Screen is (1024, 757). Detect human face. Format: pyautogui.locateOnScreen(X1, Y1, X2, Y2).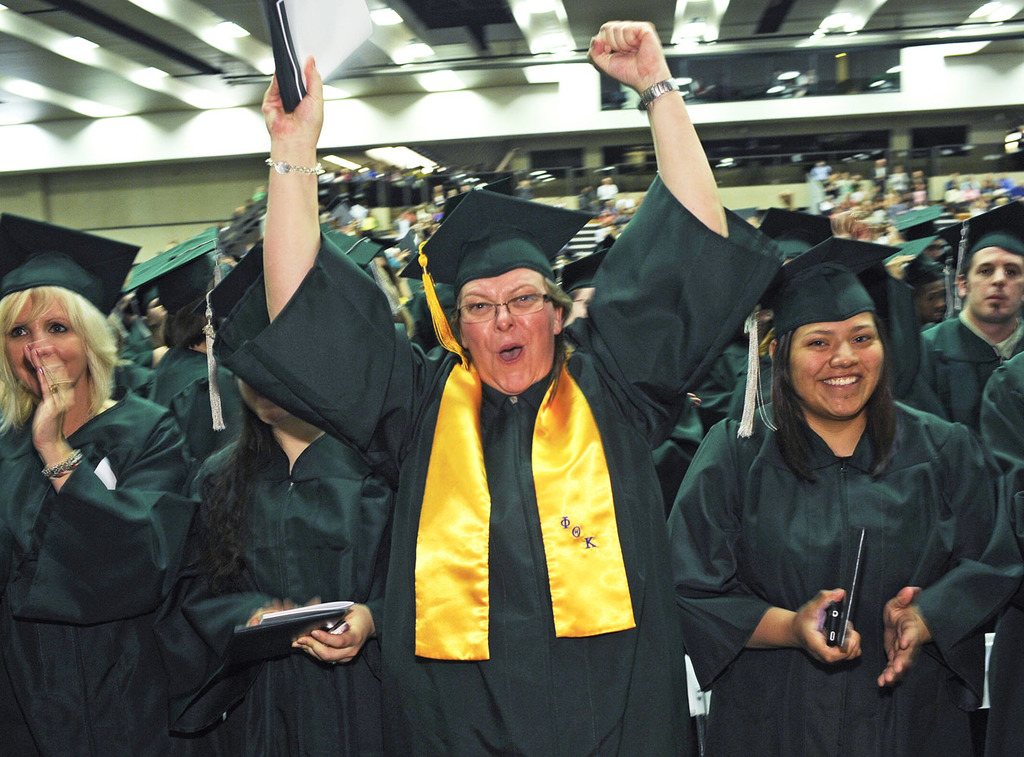
pyautogui.locateOnScreen(968, 251, 1023, 320).
